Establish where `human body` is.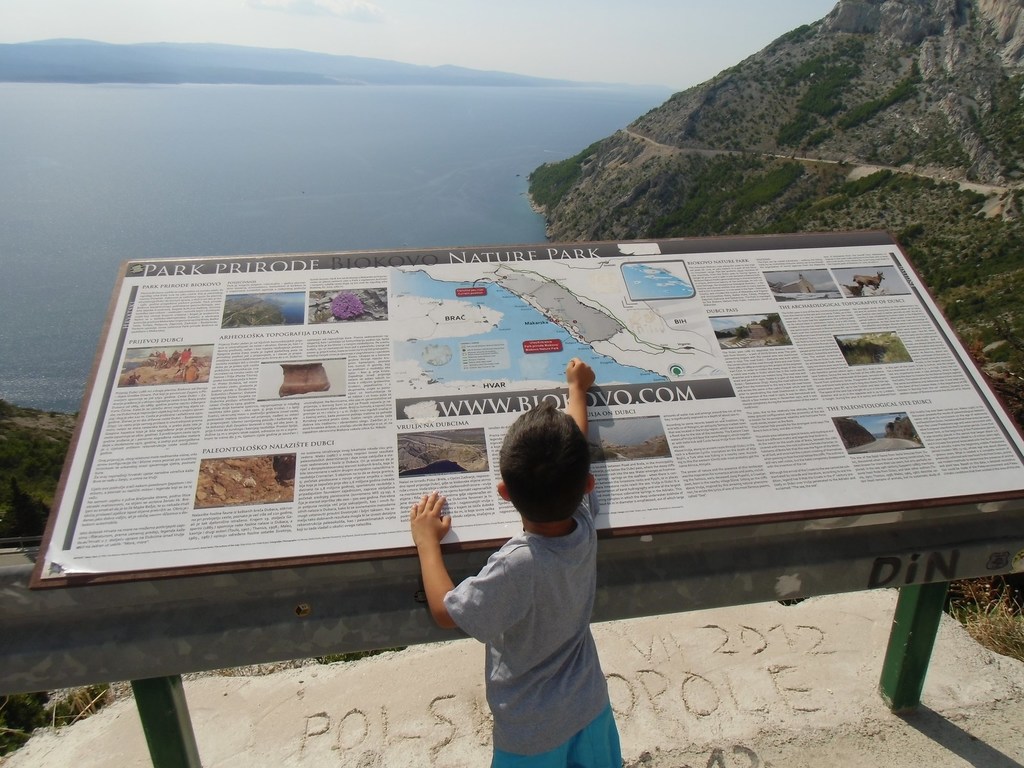
Established at [x1=438, y1=399, x2=641, y2=757].
